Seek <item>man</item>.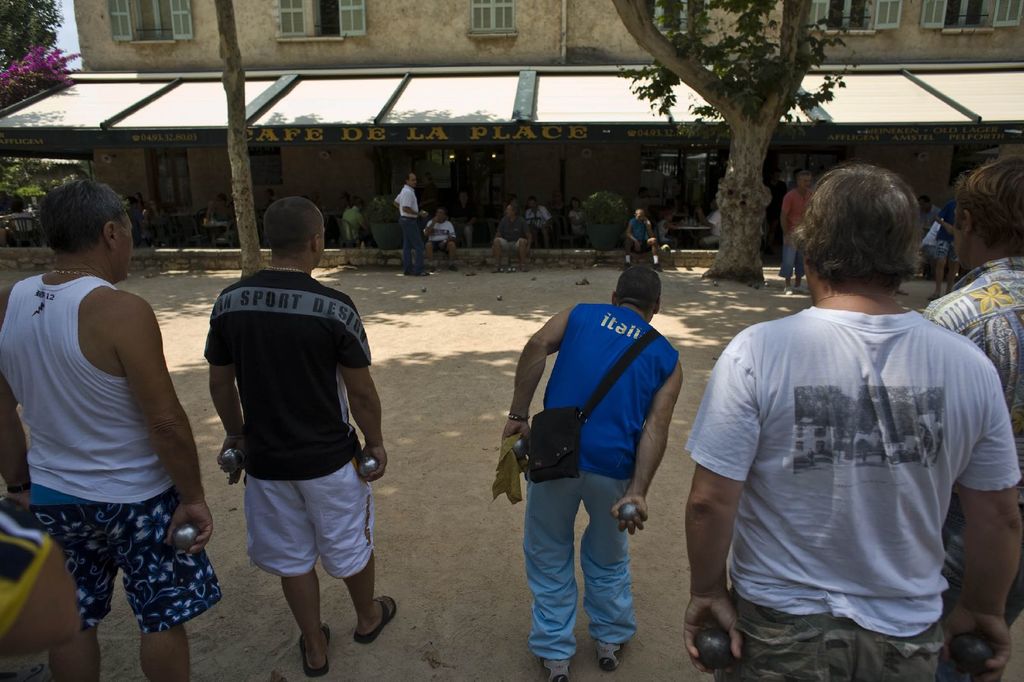
left=917, top=203, right=936, bottom=259.
